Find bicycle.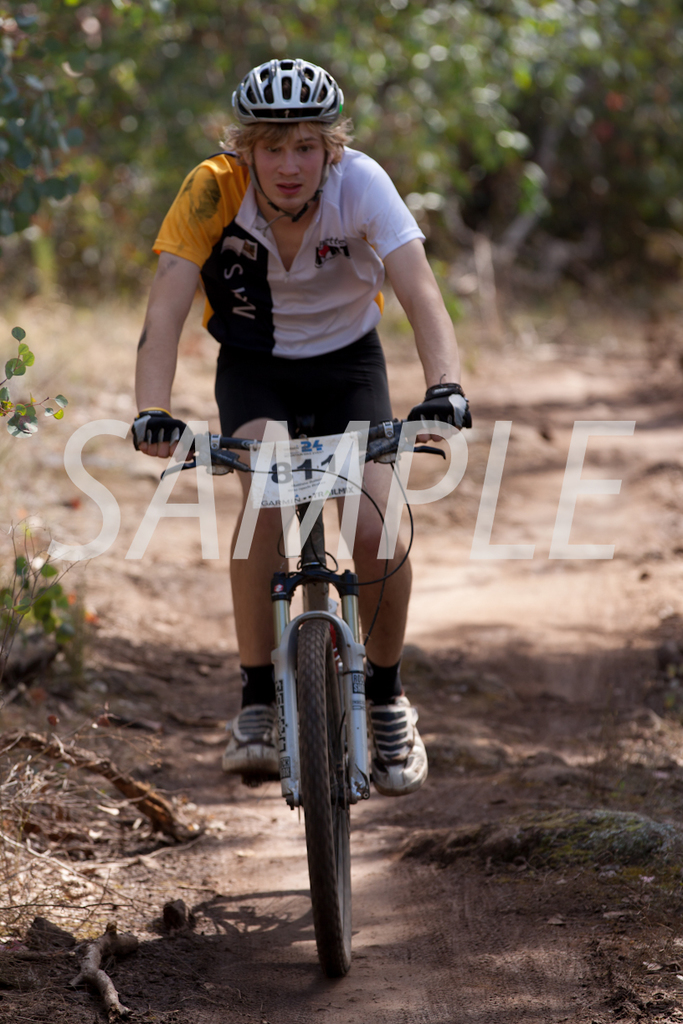
l=172, t=409, r=444, b=970.
